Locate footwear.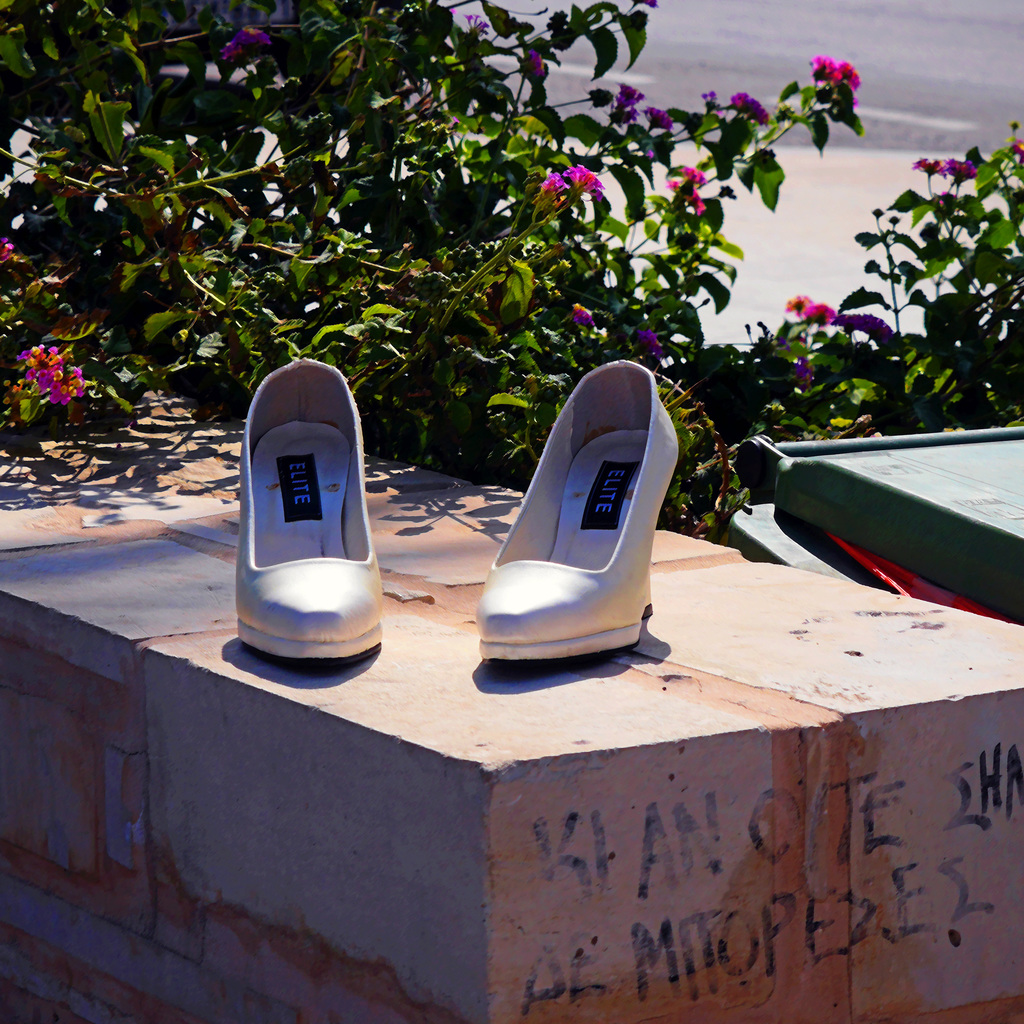
Bounding box: (x1=469, y1=355, x2=671, y2=694).
